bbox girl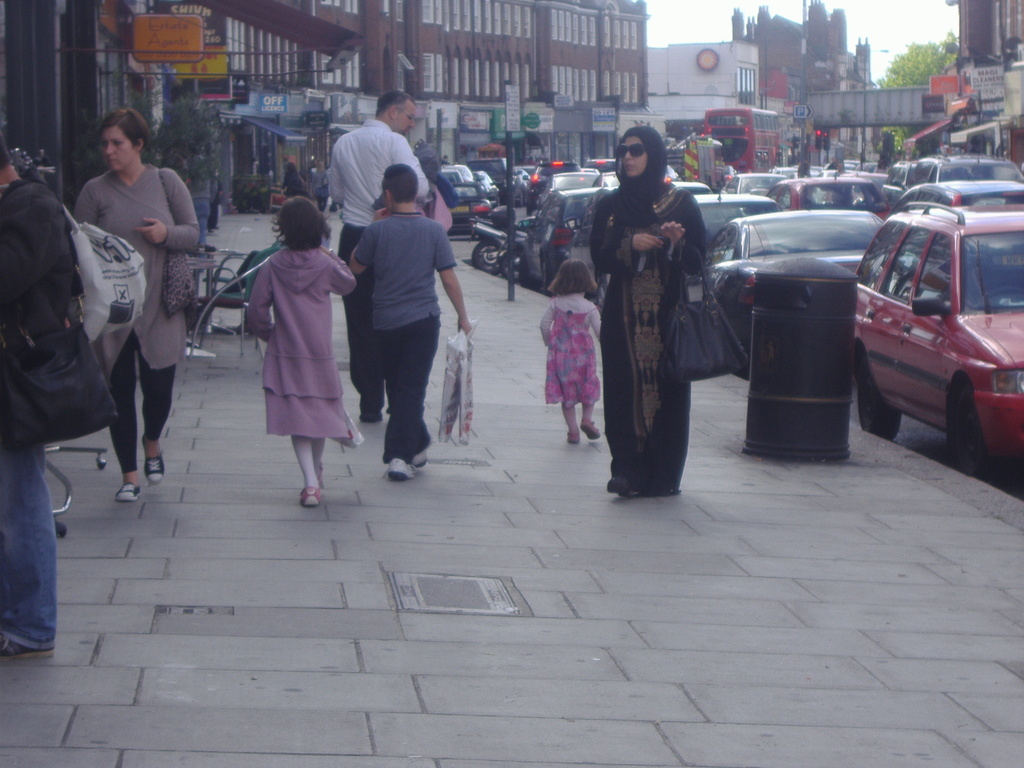
box=[539, 259, 601, 440]
